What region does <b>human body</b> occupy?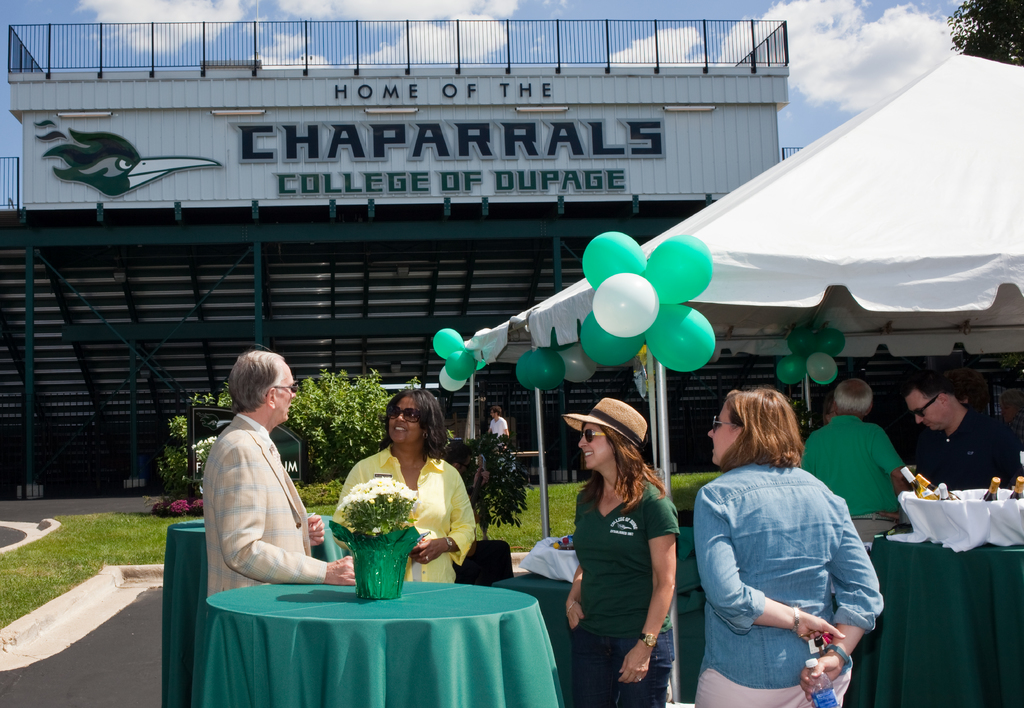
x1=325, y1=435, x2=477, y2=589.
